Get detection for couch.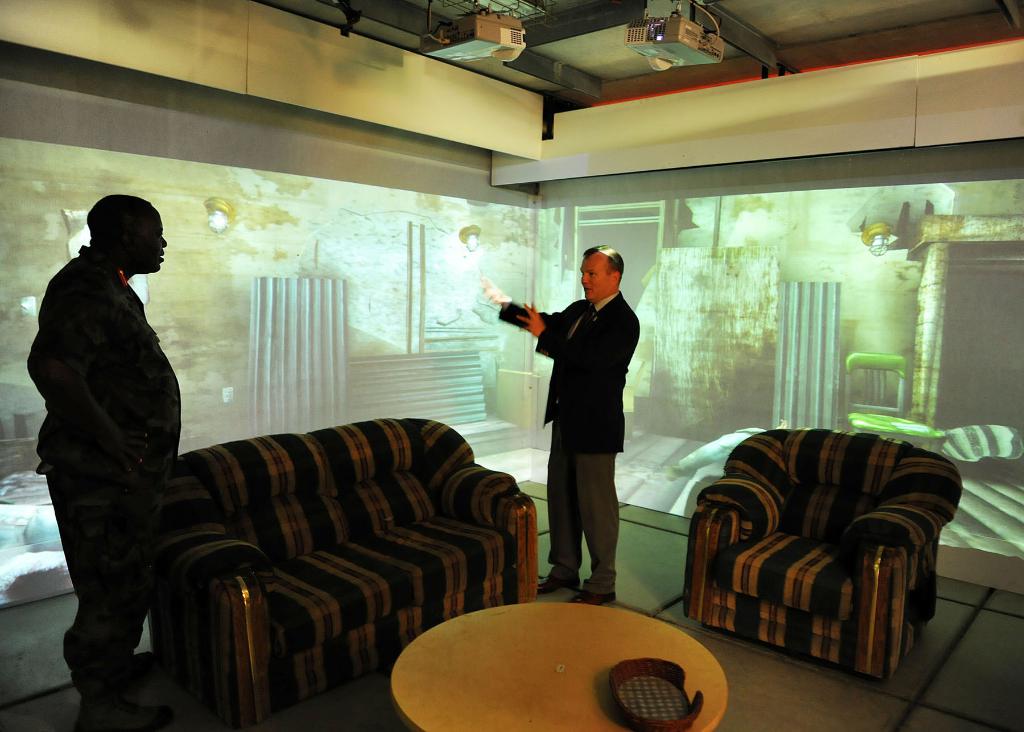
Detection: box(82, 377, 575, 711).
